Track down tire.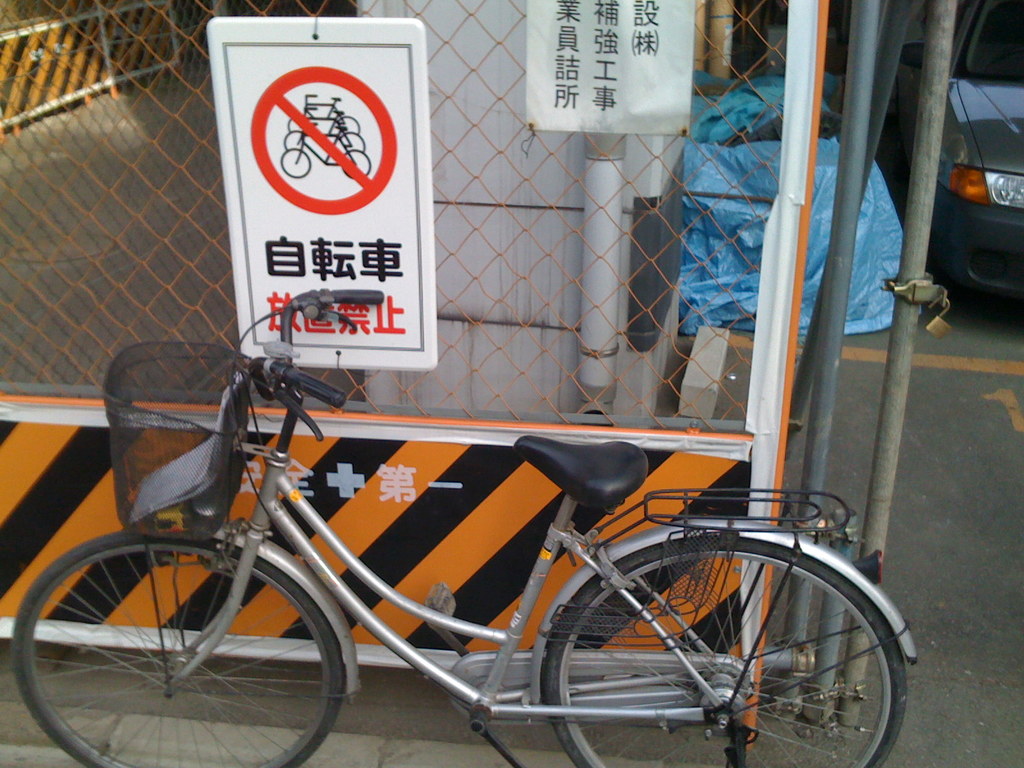
Tracked to select_region(282, 148, 310, 179).
